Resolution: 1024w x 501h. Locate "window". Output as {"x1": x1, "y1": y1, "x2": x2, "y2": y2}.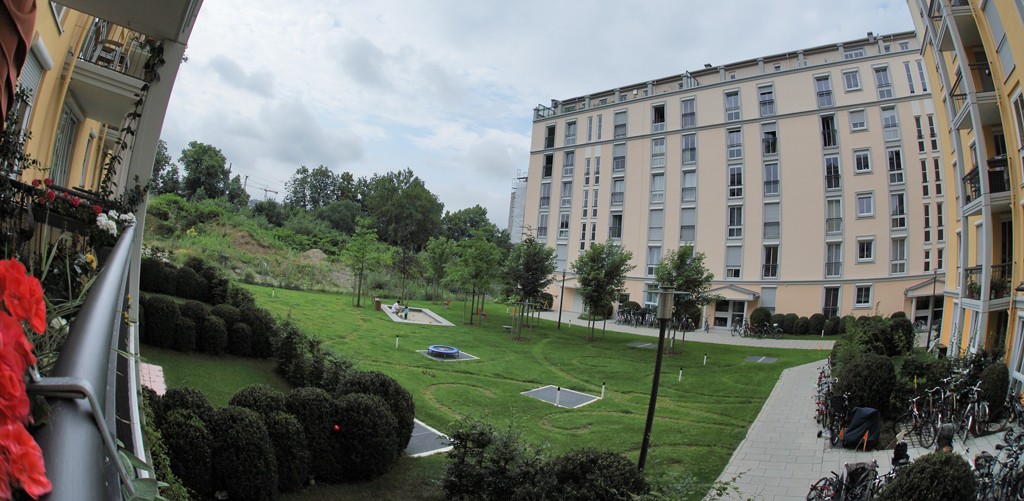
{"x1": 652, "y1": 103, "x2": 669, "y2": 133}.
